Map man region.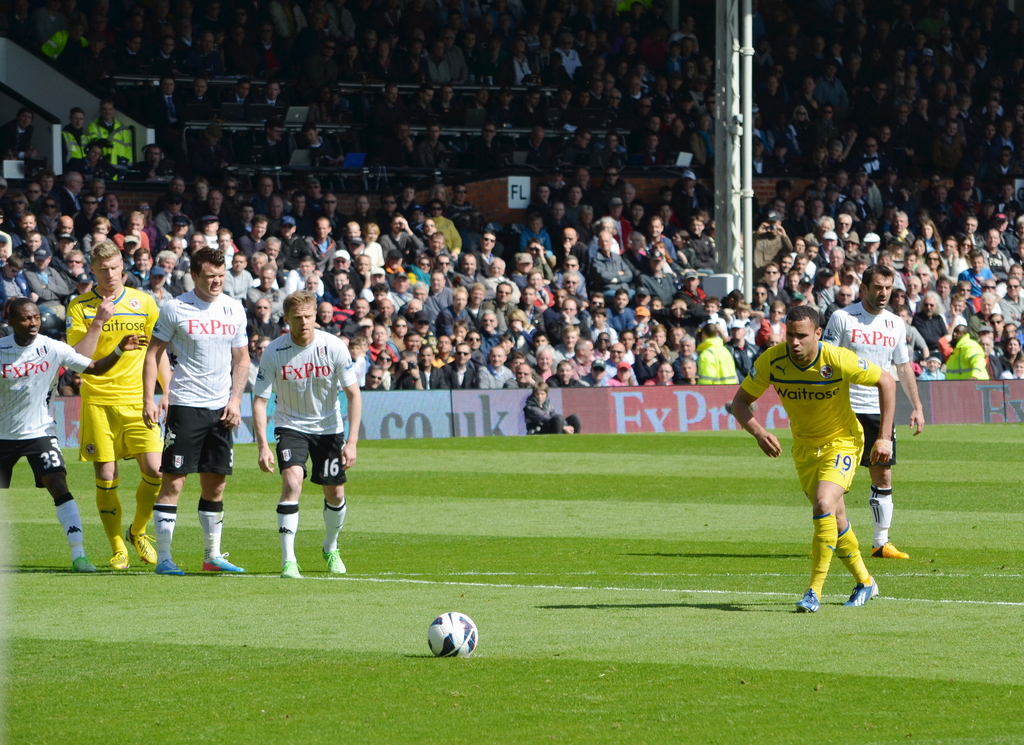
Mapped to box=[257, 228, 291, 264].
